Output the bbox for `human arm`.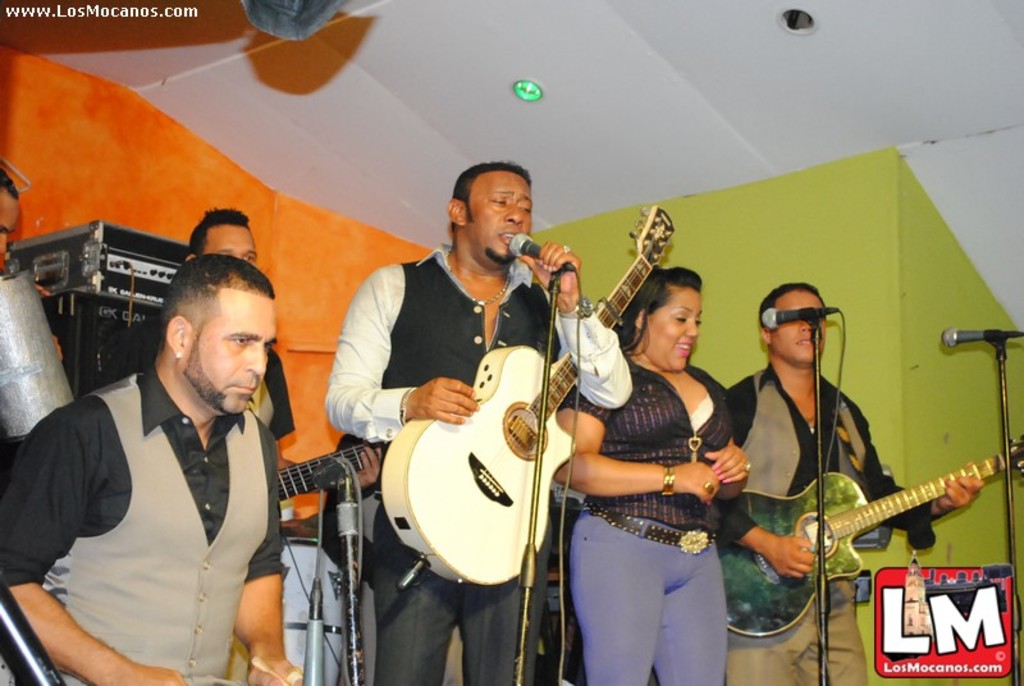
crop(517, 234, 636, 407).
